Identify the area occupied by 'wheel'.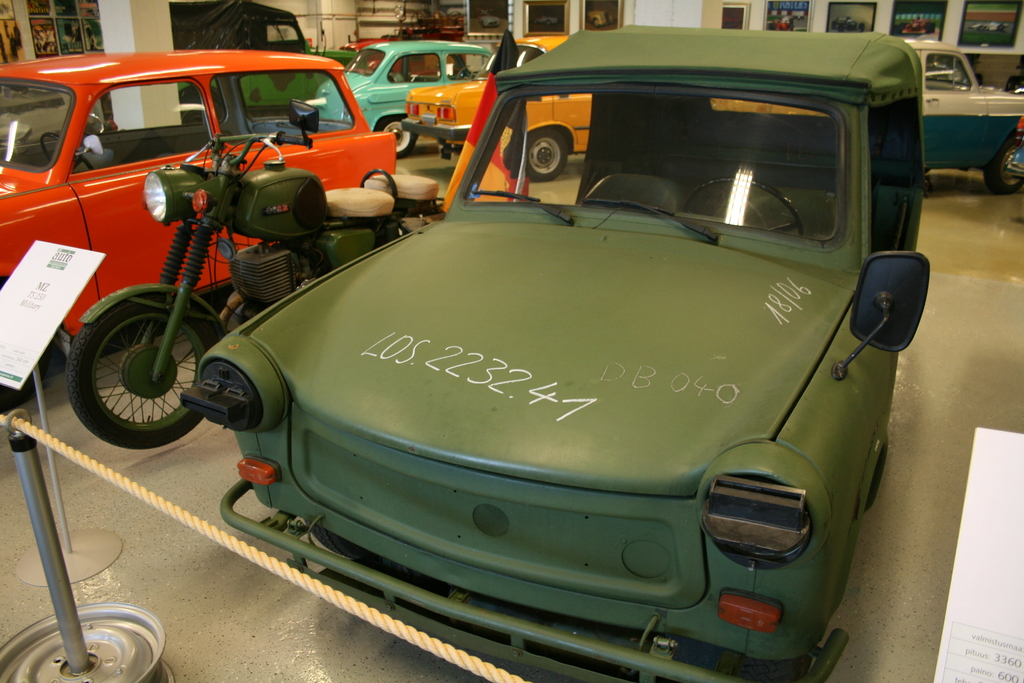
Area: Rect(303, 521, 371, 559).
